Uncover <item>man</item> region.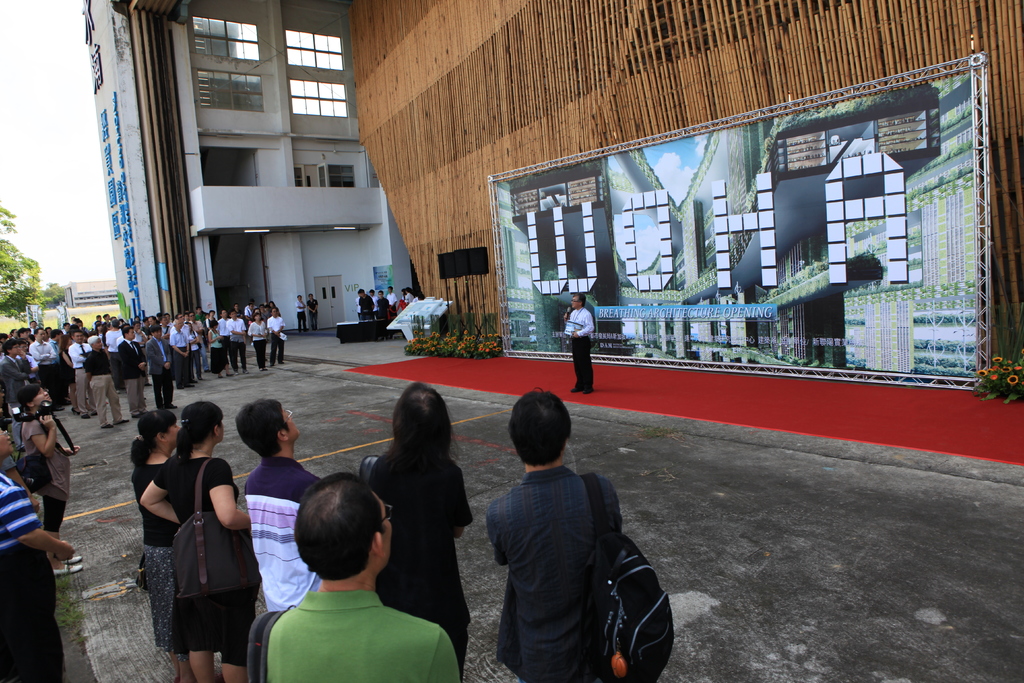
Uncovered: [x1=224, y1=473, x2=466, y2=682].
